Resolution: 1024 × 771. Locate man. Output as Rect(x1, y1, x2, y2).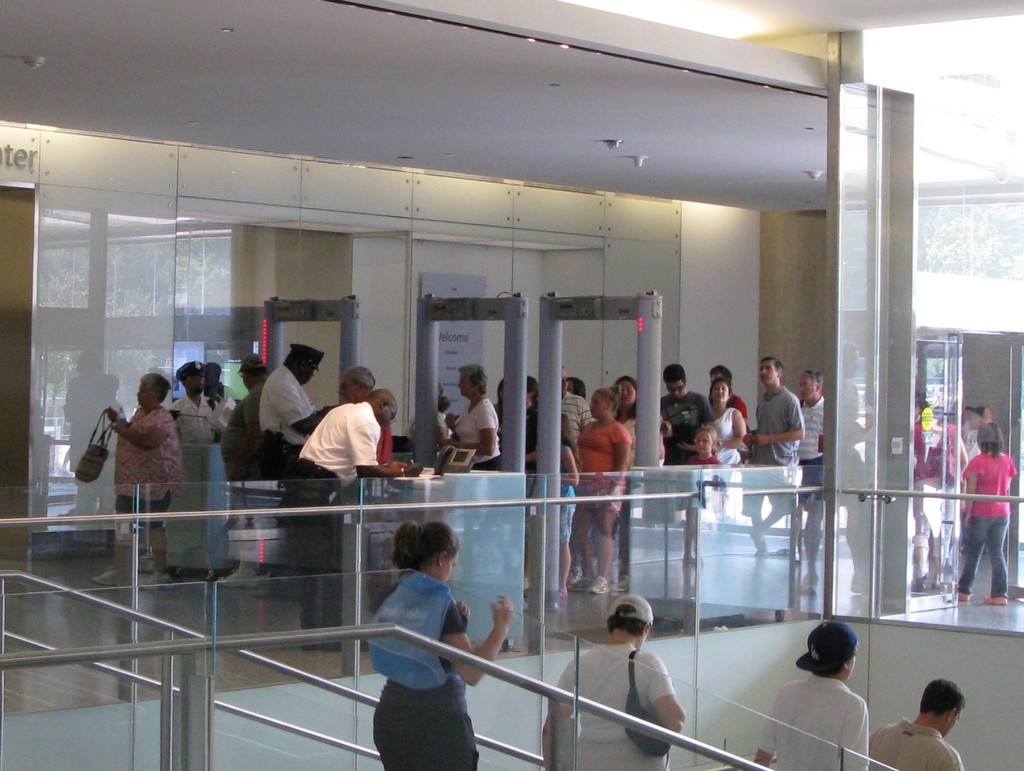
Rect(562, 368, 590, 441).
